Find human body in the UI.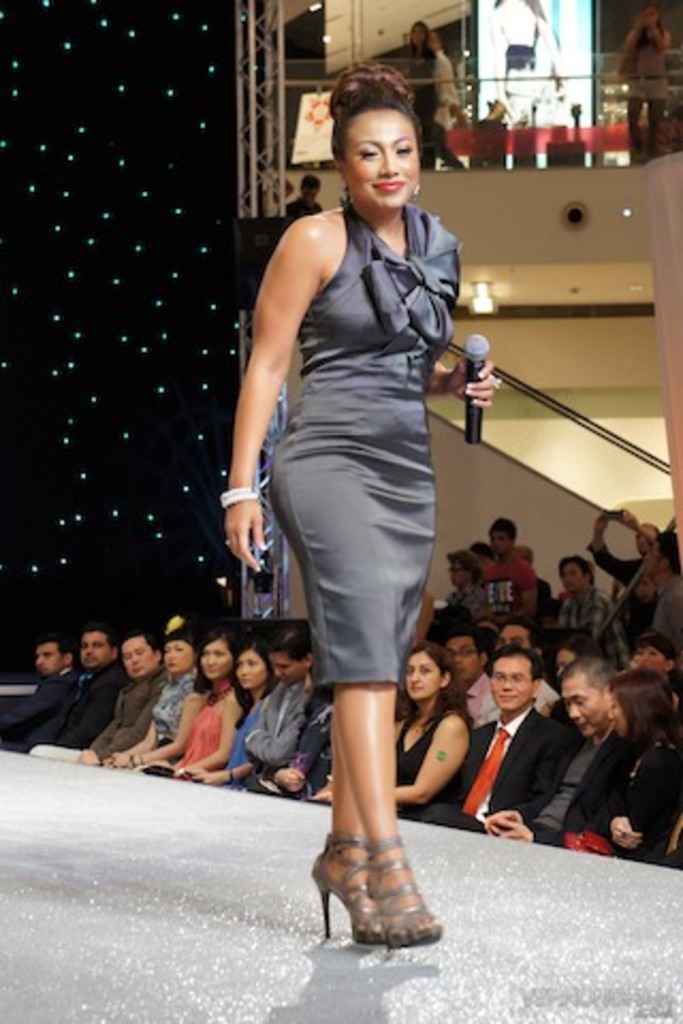
UI element at 105 619 196 768.
